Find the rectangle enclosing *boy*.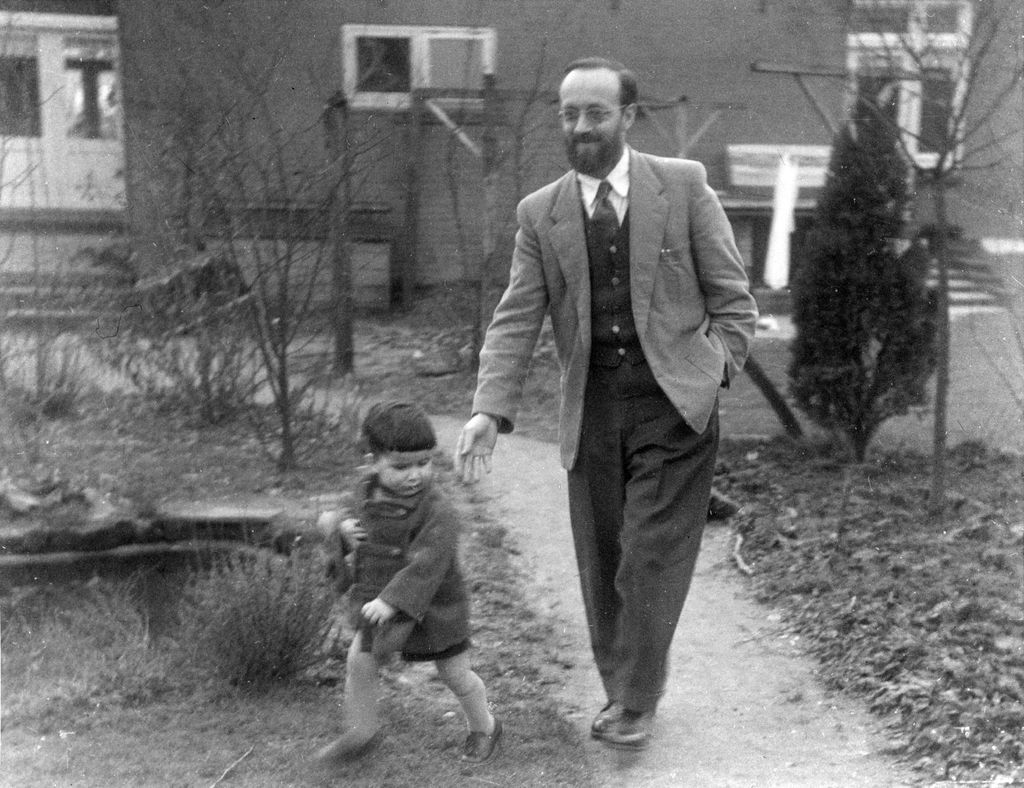
rect(309, 388, 504, 765).
